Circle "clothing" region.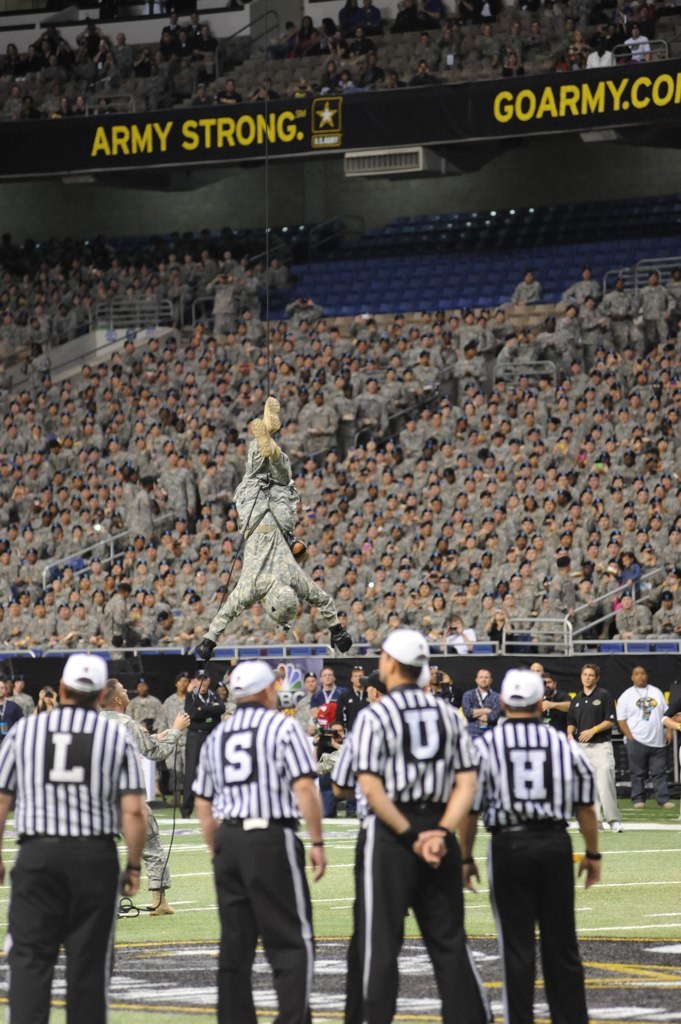
Region: box=[294, 403, 336, 447].
